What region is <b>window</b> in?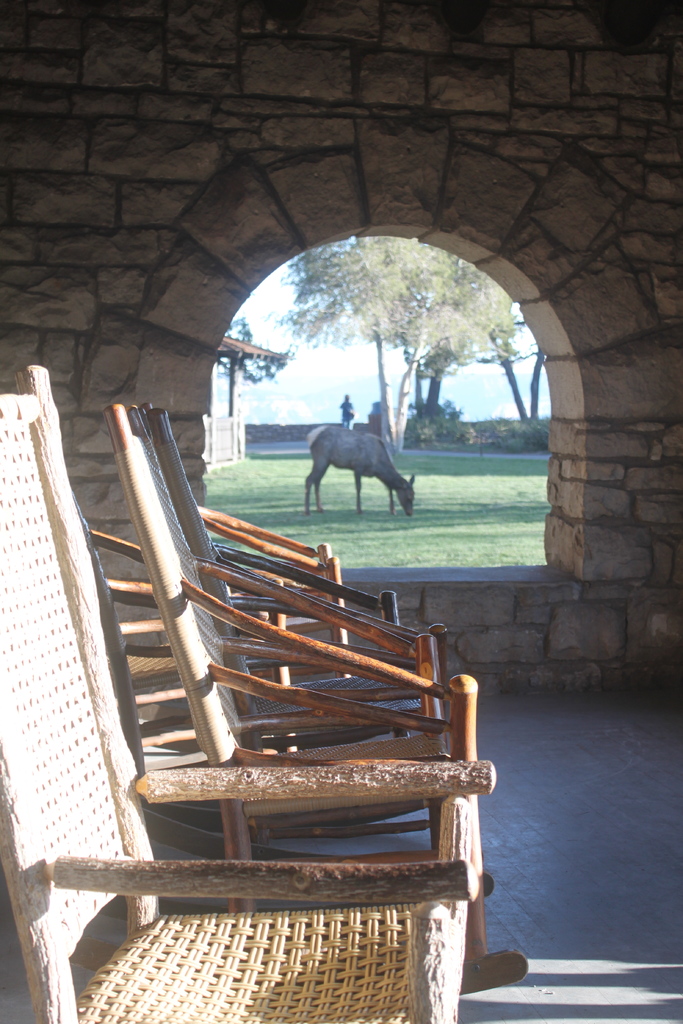
[190, 220, 603, 607].
